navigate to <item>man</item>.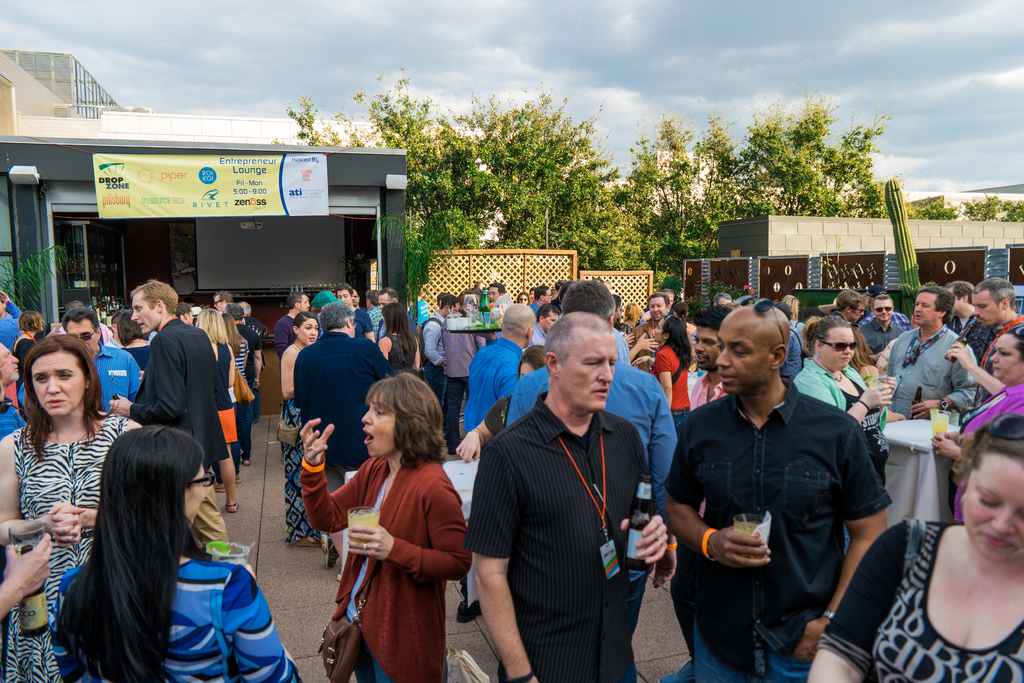
Navigation target: 0, 342, 27, 440.
